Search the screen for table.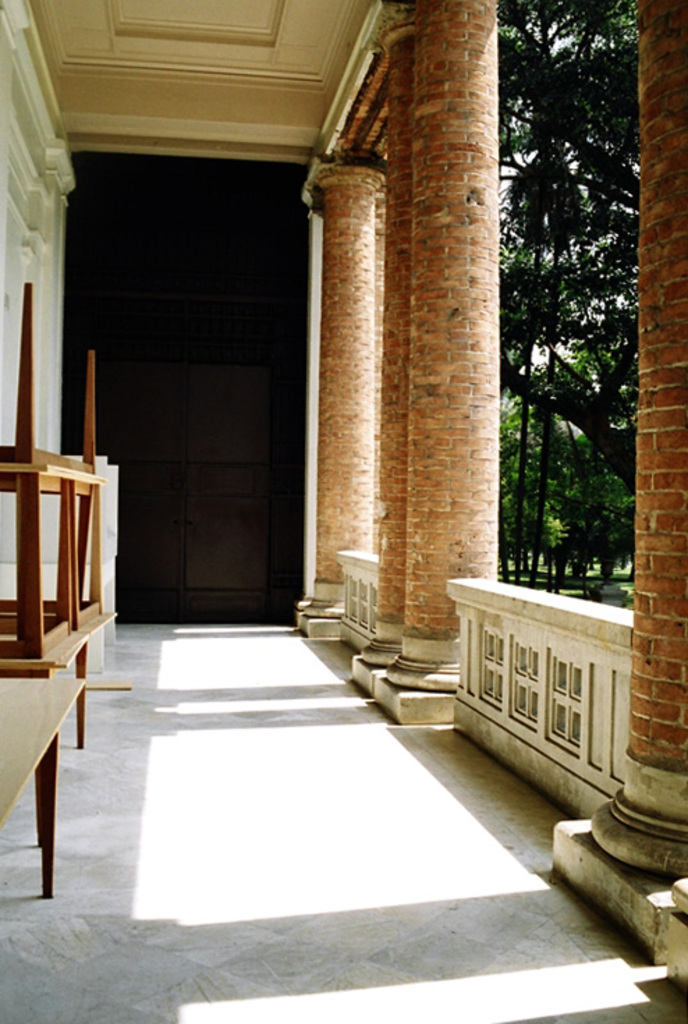
Found at l=0, t=674, r=79, b=900.
